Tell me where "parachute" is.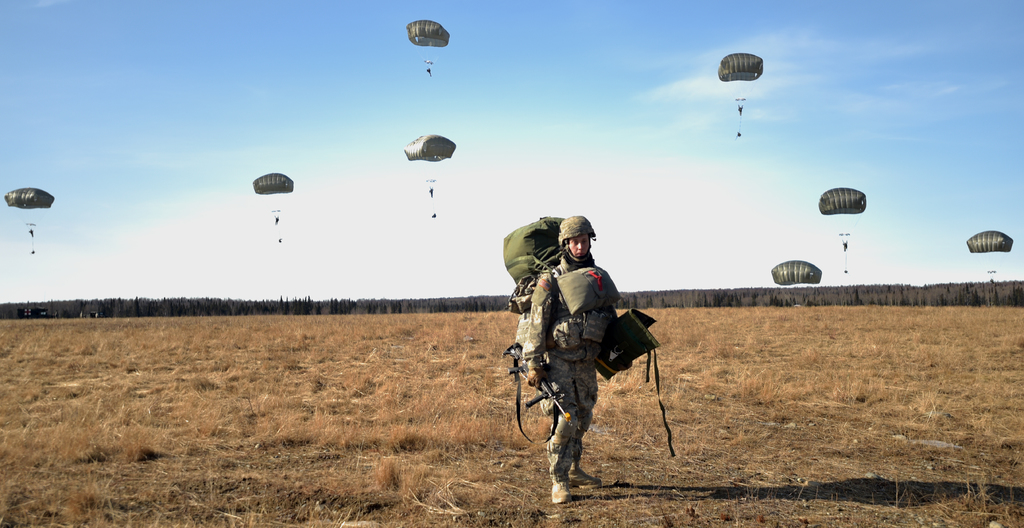
"parachute" is at 403 135 456 219.
